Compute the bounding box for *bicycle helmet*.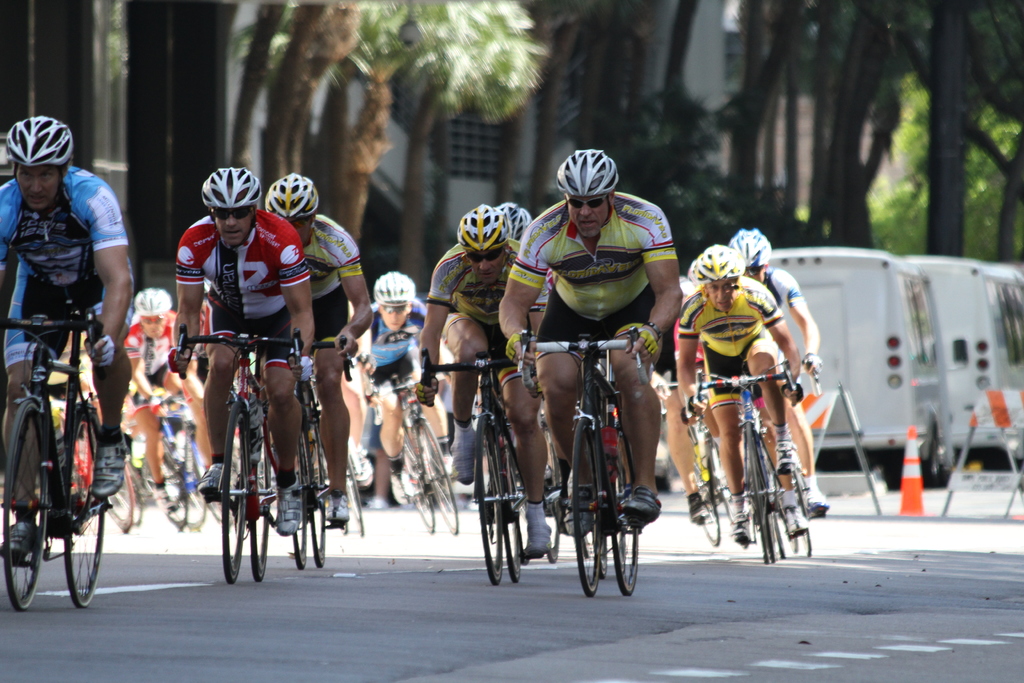
(x1=736, y1=228, x2=776, y2=273).
